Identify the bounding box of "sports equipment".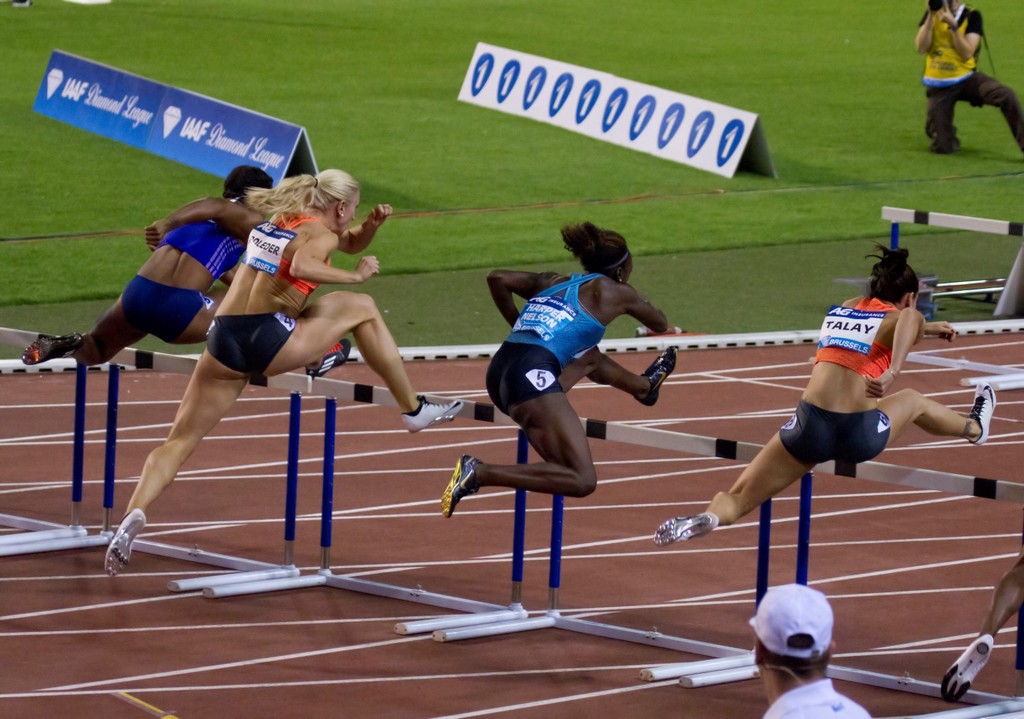
region(109, 508, 146, 575).
